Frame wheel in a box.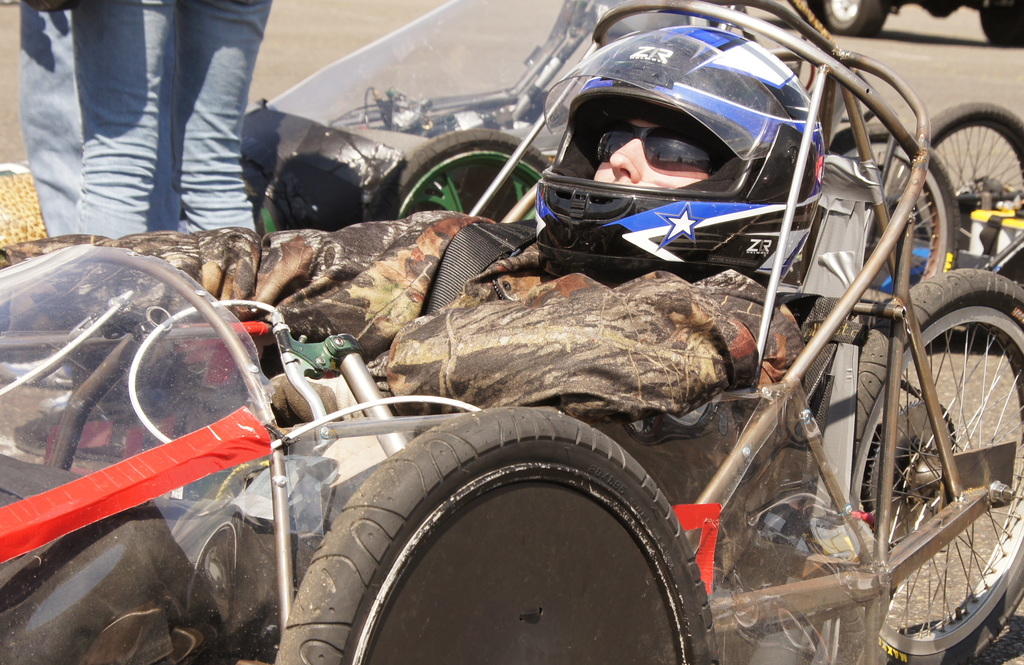
crop(834, 122, 959, 288).
